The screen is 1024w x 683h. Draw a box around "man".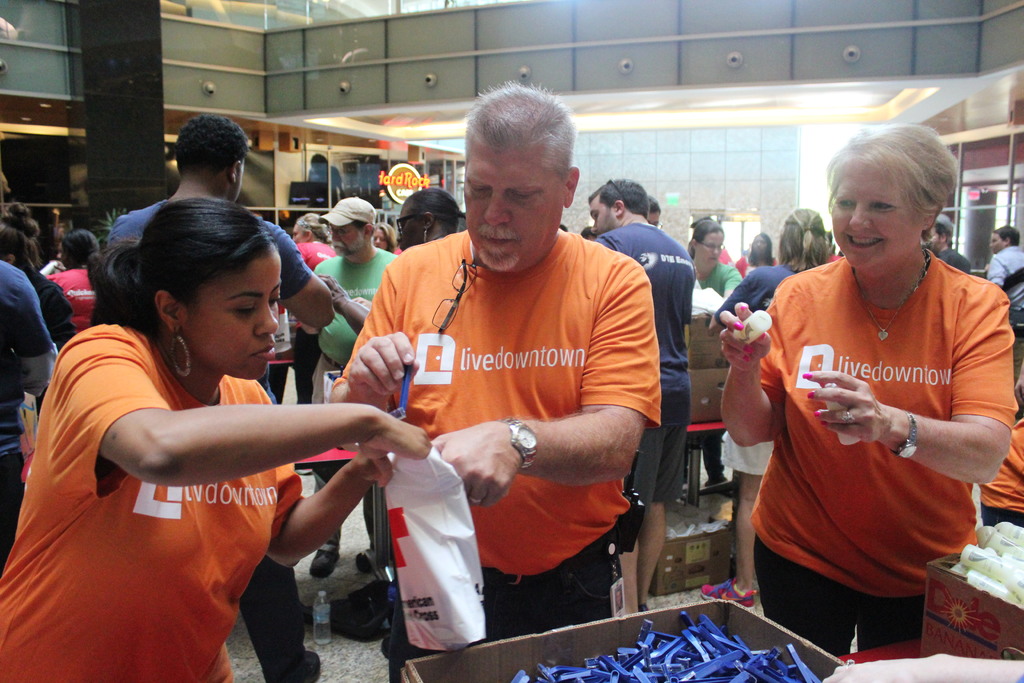
(99,108,337,682).
